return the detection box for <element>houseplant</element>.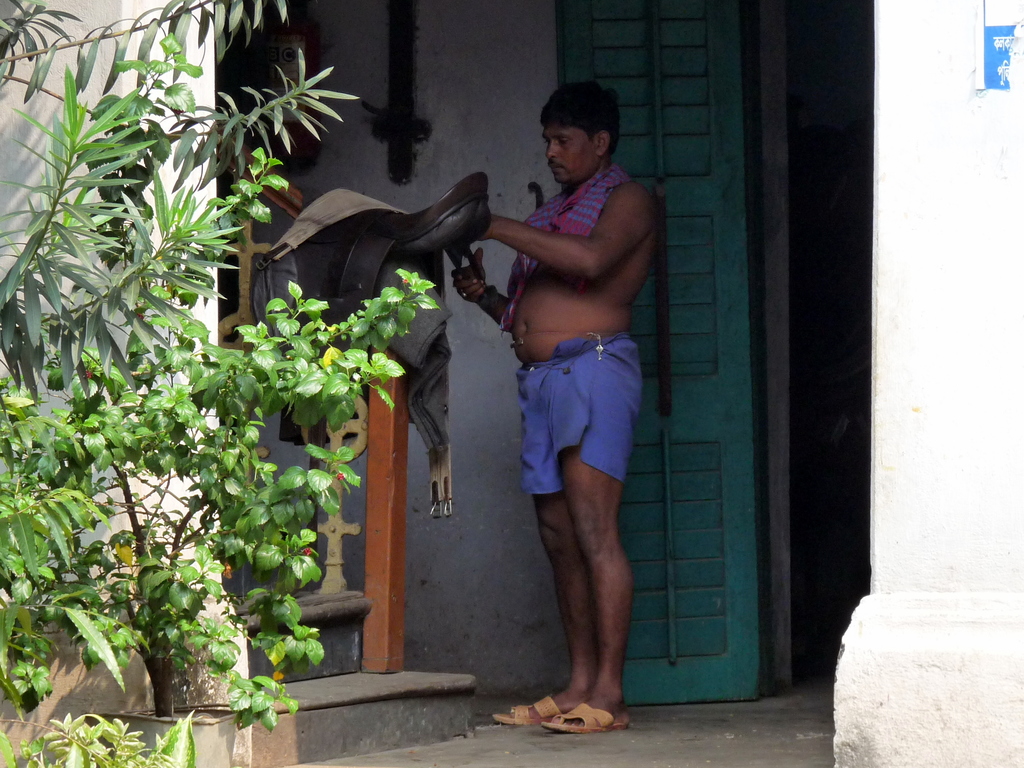
6/24/435/765.
